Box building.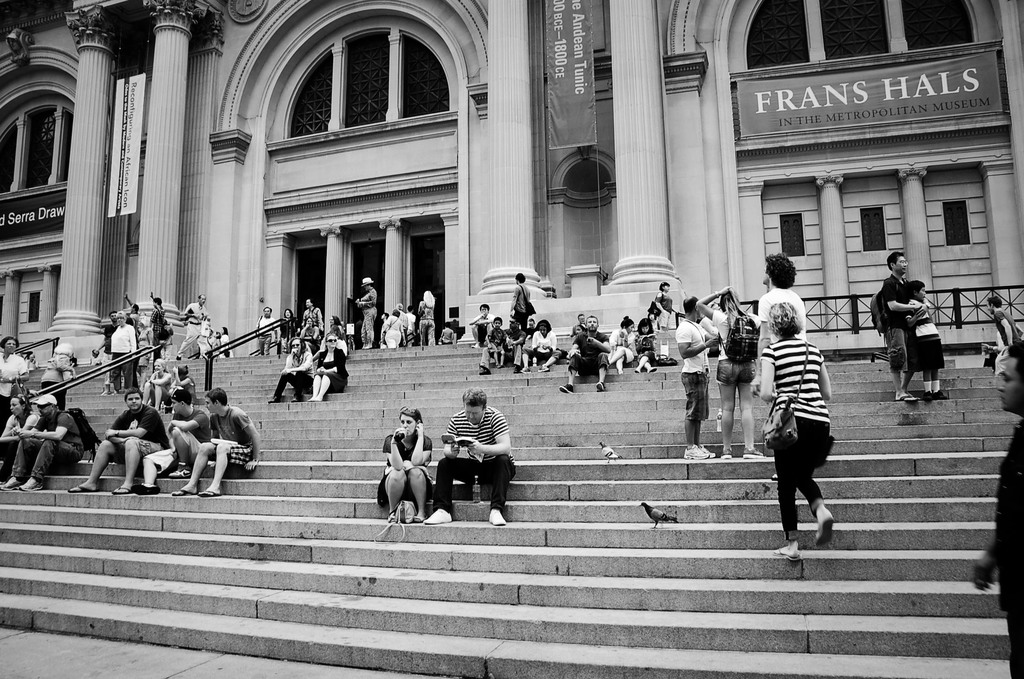
<region>0, 0, 1023, 678</region>.
